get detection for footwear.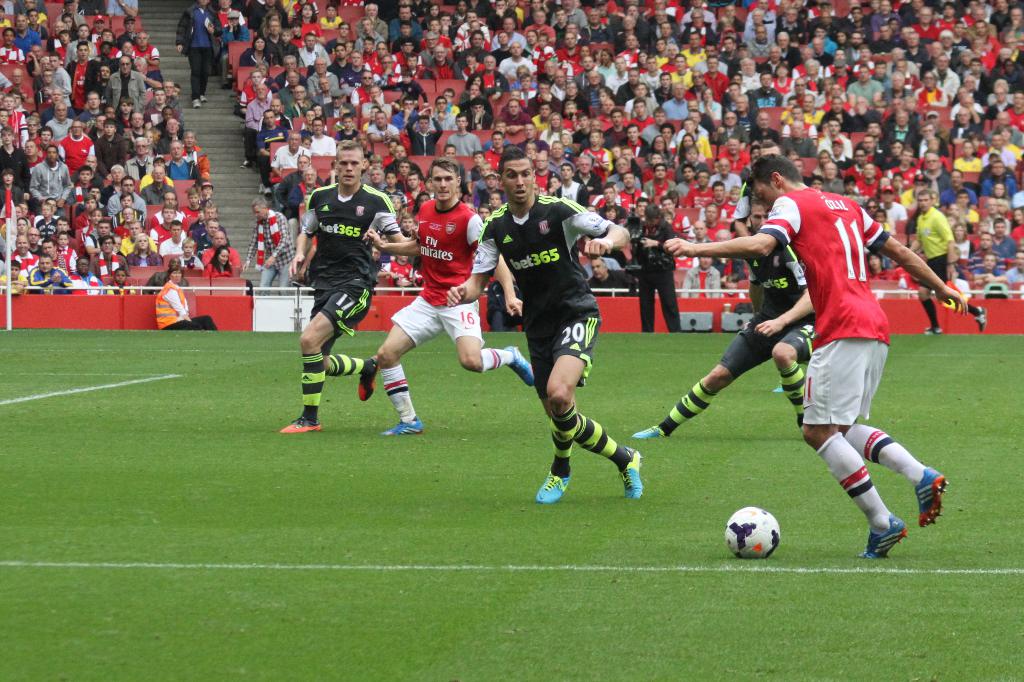
Detection: 502, 343, 538, 386.
